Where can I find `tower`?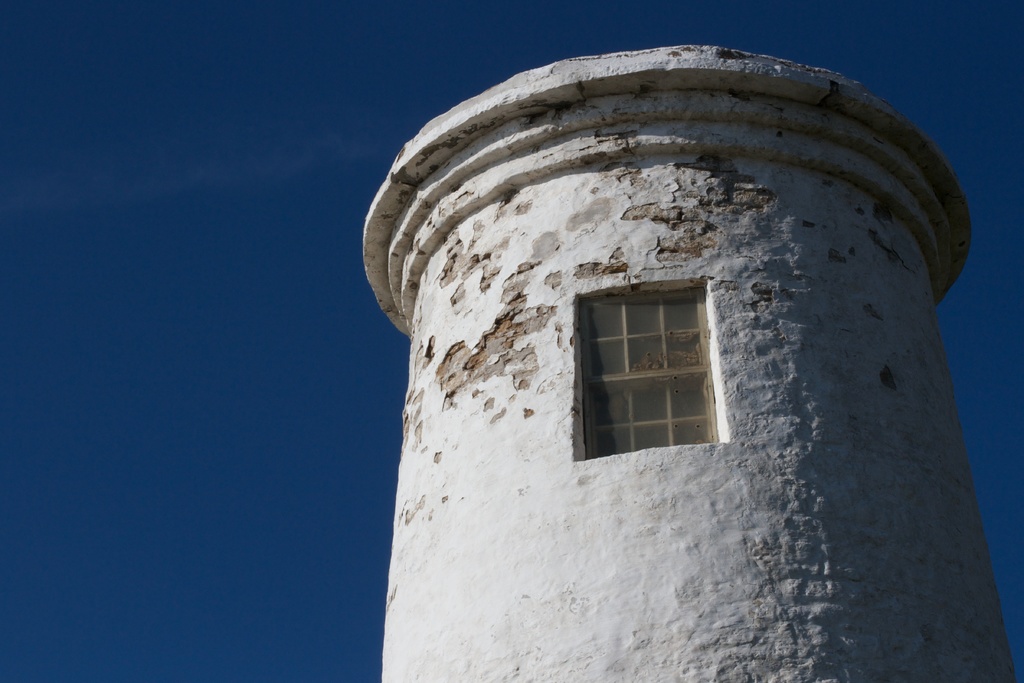
You can find it at (x1=362, y1=46, x2=1023, y2=682).
